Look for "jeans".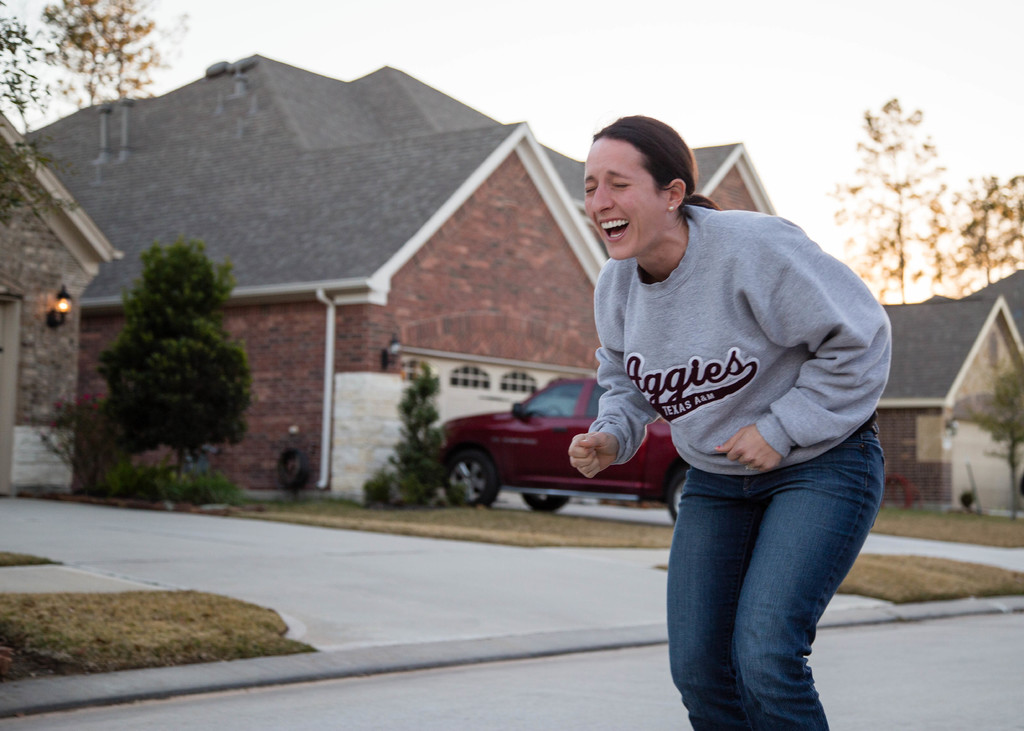
Found: locate(659, 440, 880, 722).
